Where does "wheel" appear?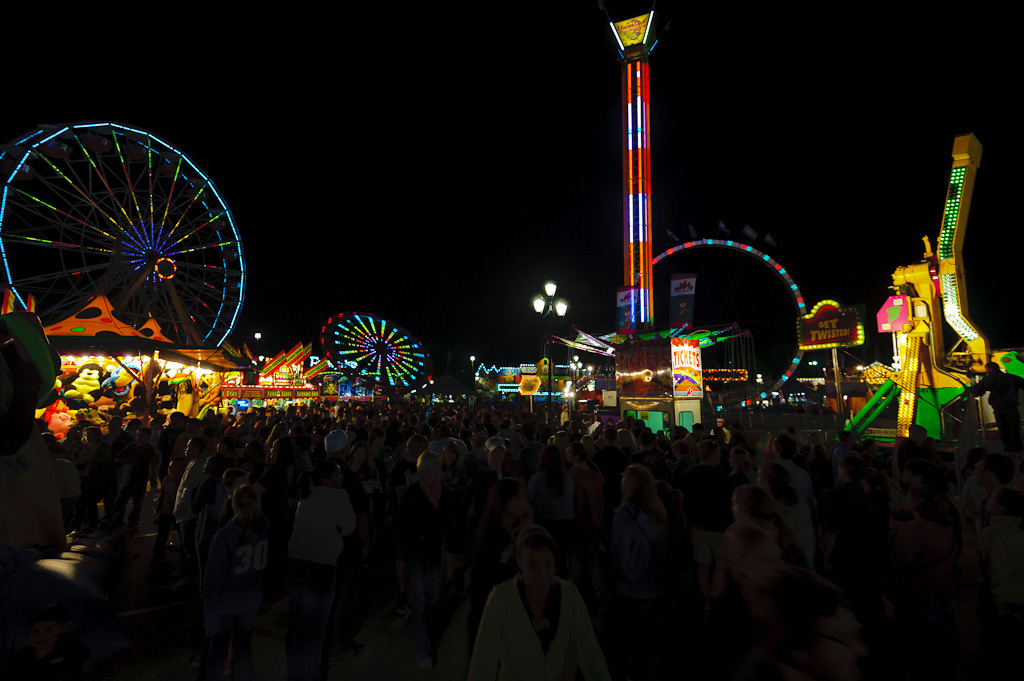
Appears at pyautogui.locateOnScreen(313, 311, 439, 407).
